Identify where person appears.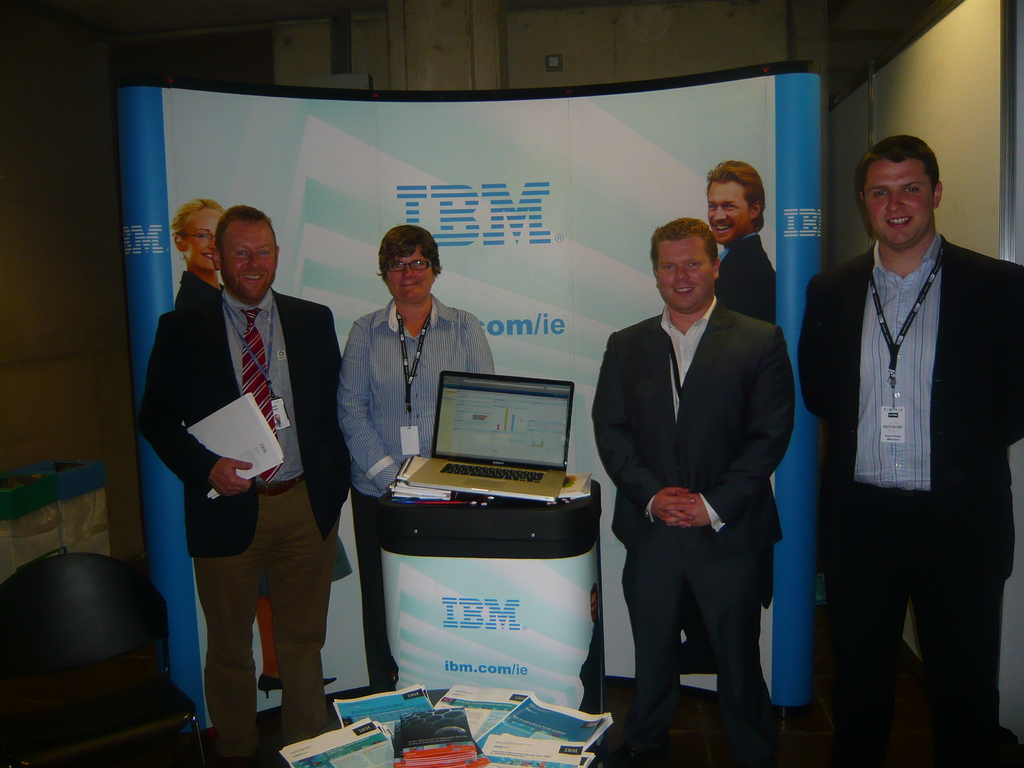
Appears at x1=167, y1=205, x2=269, y2=704.
